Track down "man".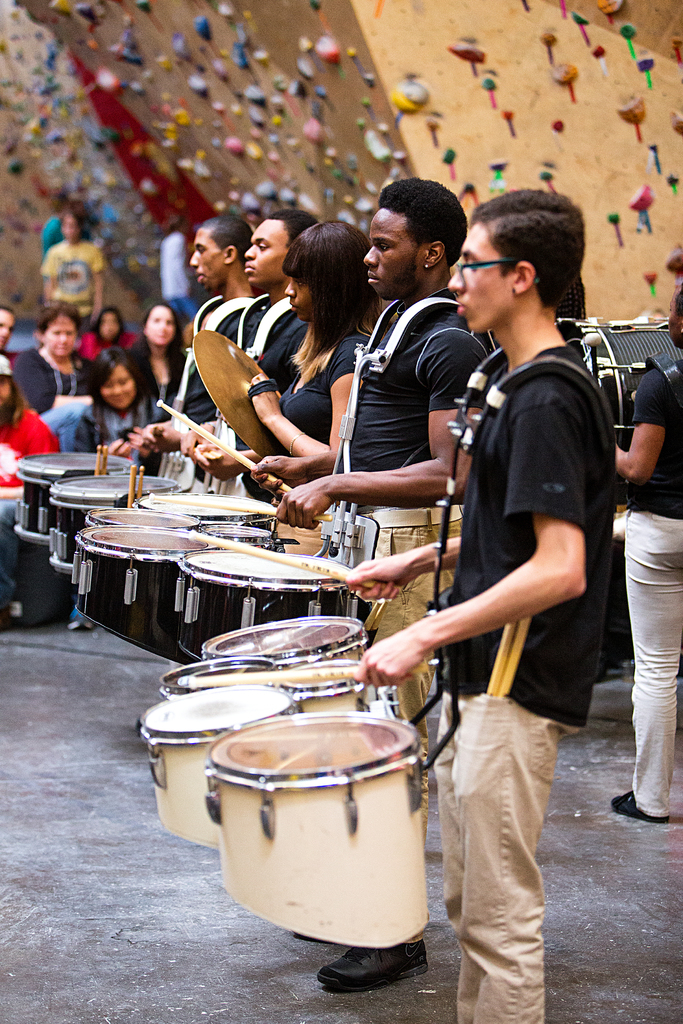
Tracked to {"x1": 0, "y1": 303, "x2": 13, "y2": 357}.
